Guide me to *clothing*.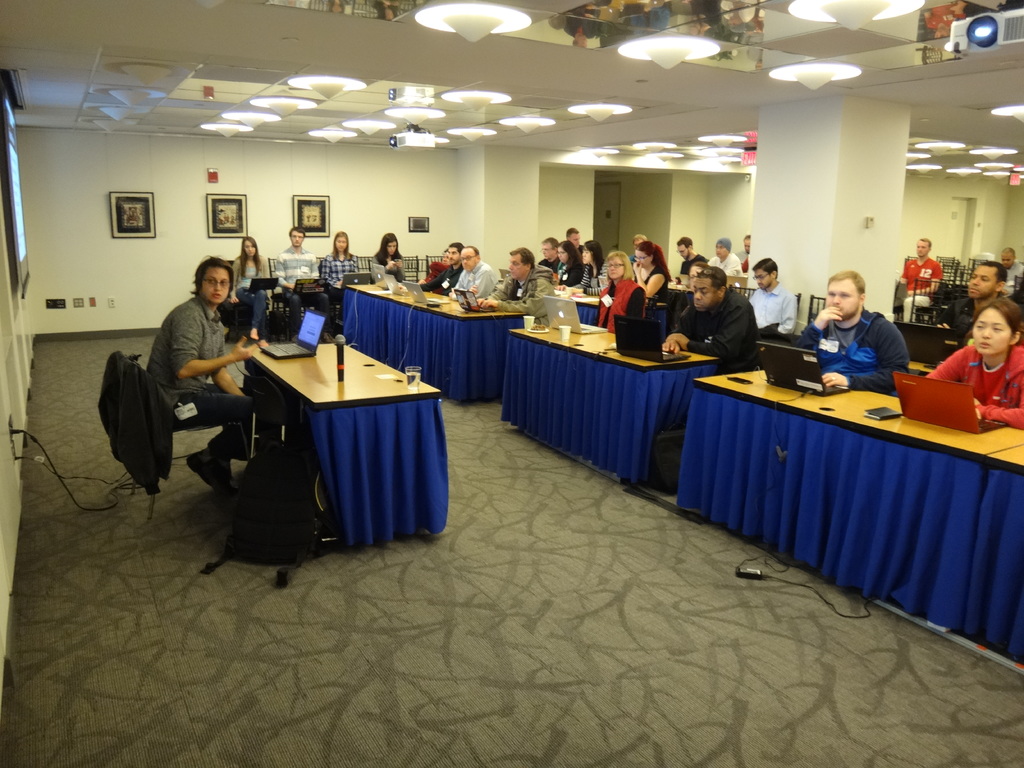
Guidance: <box>896,260,943,319</box>.
